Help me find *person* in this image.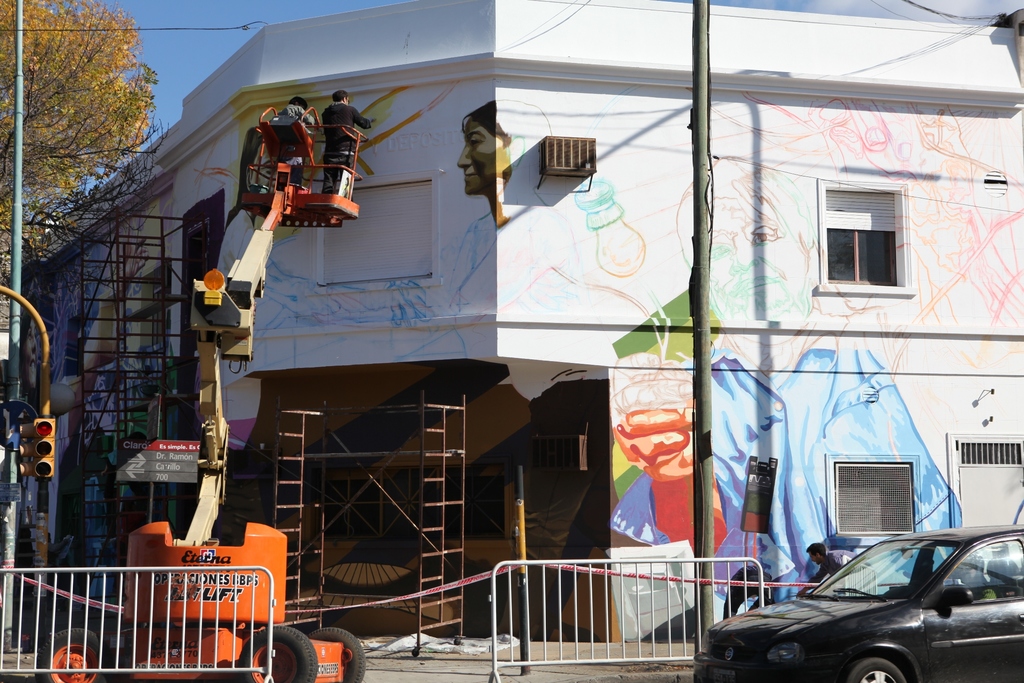
Found it: <box>47,532,74,591</box>.
